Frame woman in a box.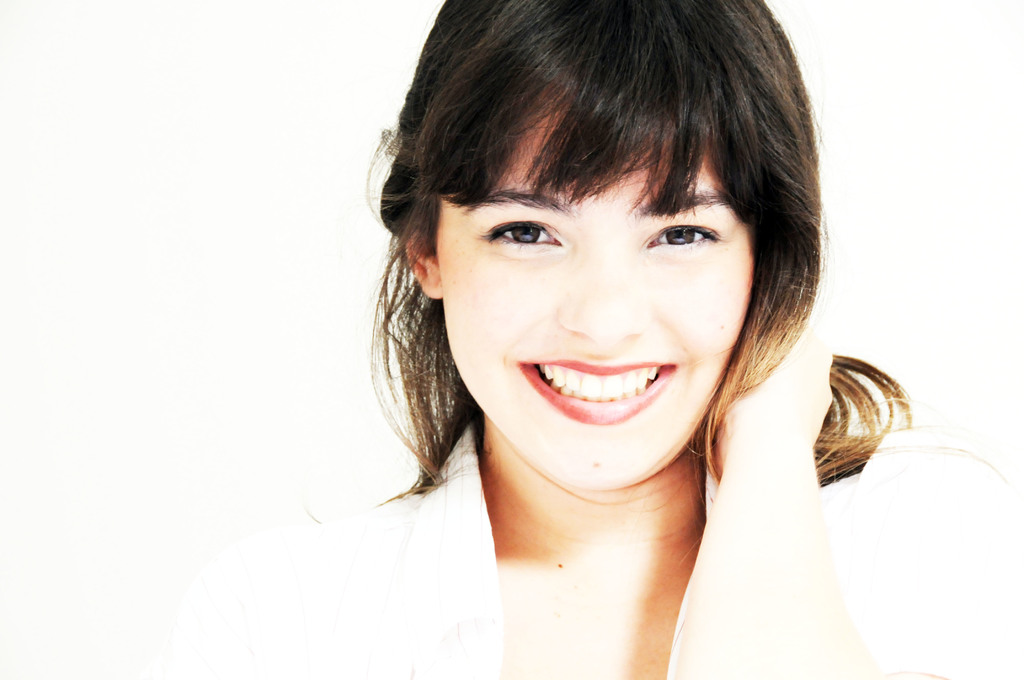
bbox(160, 0, 1021, 679).
